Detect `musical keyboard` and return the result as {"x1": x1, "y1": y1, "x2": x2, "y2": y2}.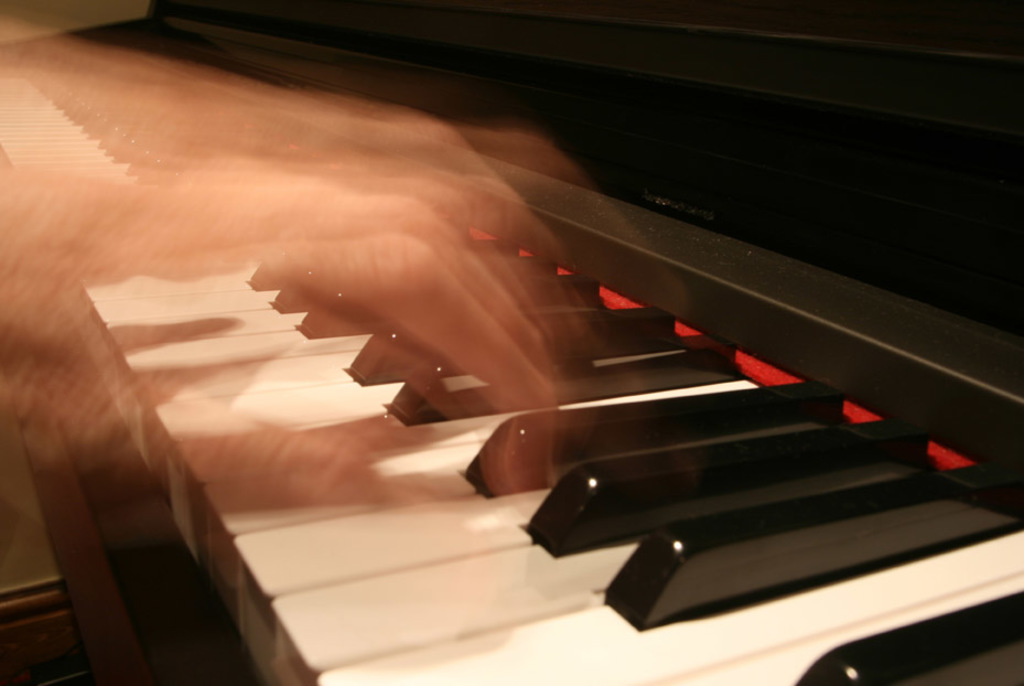
{"x1": 0, "y1": 129, "x2": 1023, "y2": 685}.
